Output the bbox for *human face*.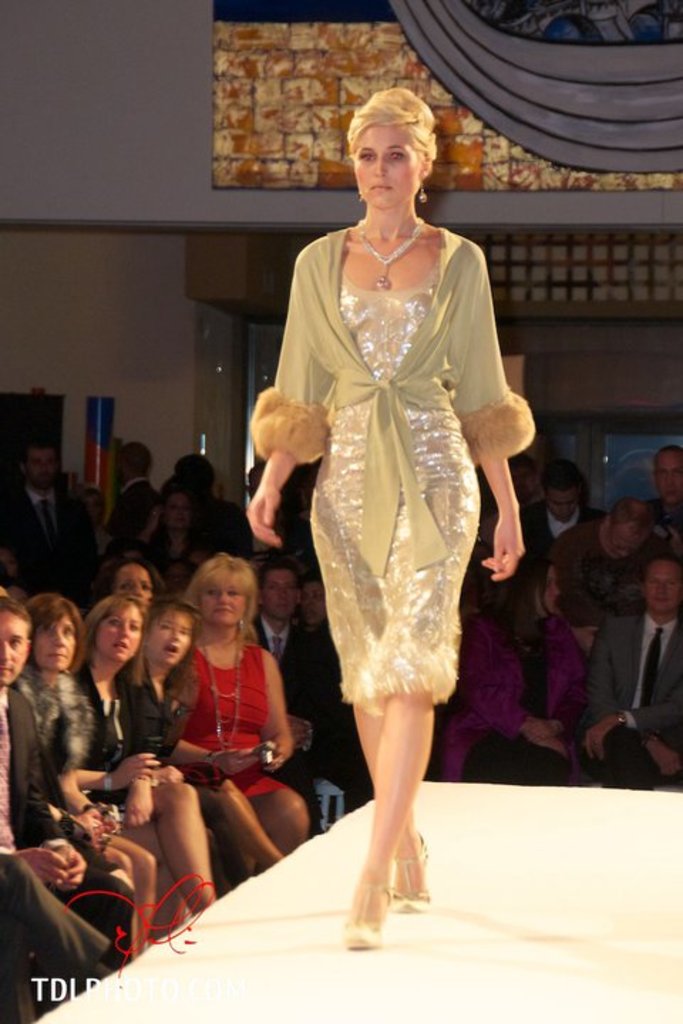
[x1=351, y1=117, x2=440, y2=205].
